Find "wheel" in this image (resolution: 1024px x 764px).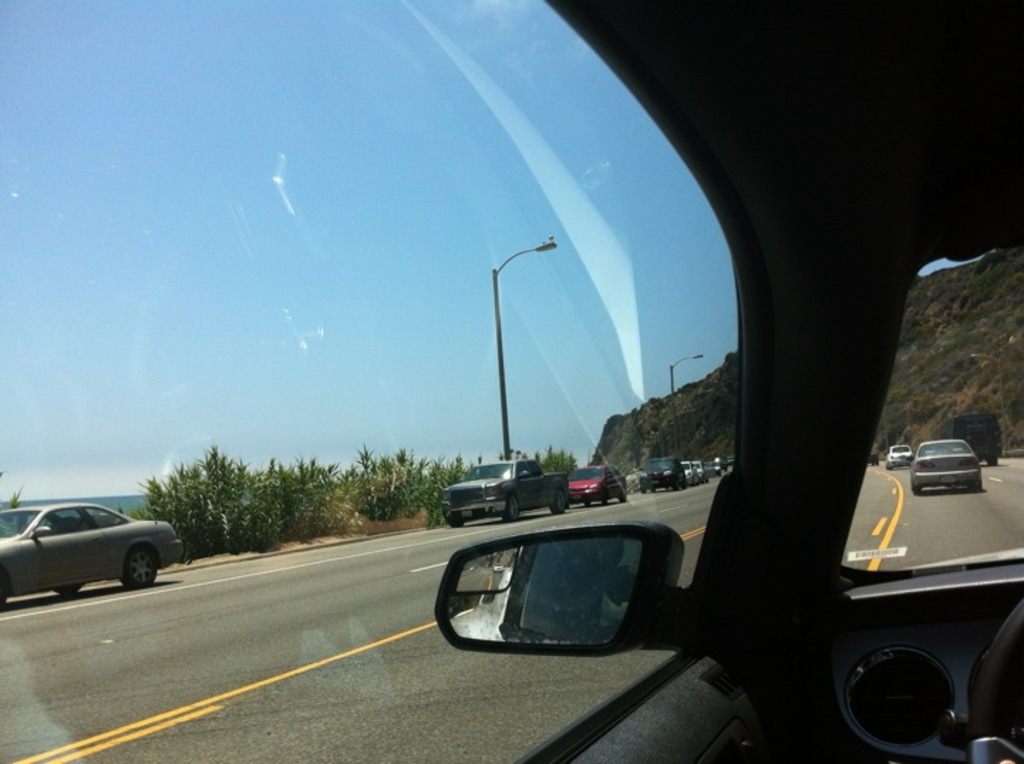
locate(620, 489, 629, 505).
